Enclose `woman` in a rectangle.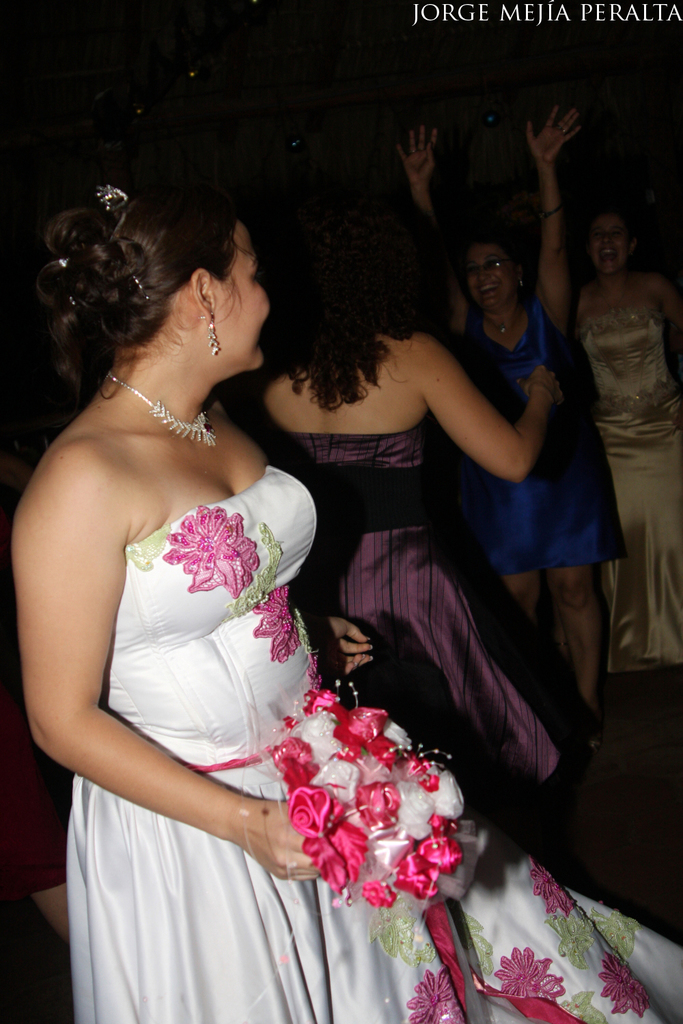
[left=563, top=154, right=680, bottom=581].
